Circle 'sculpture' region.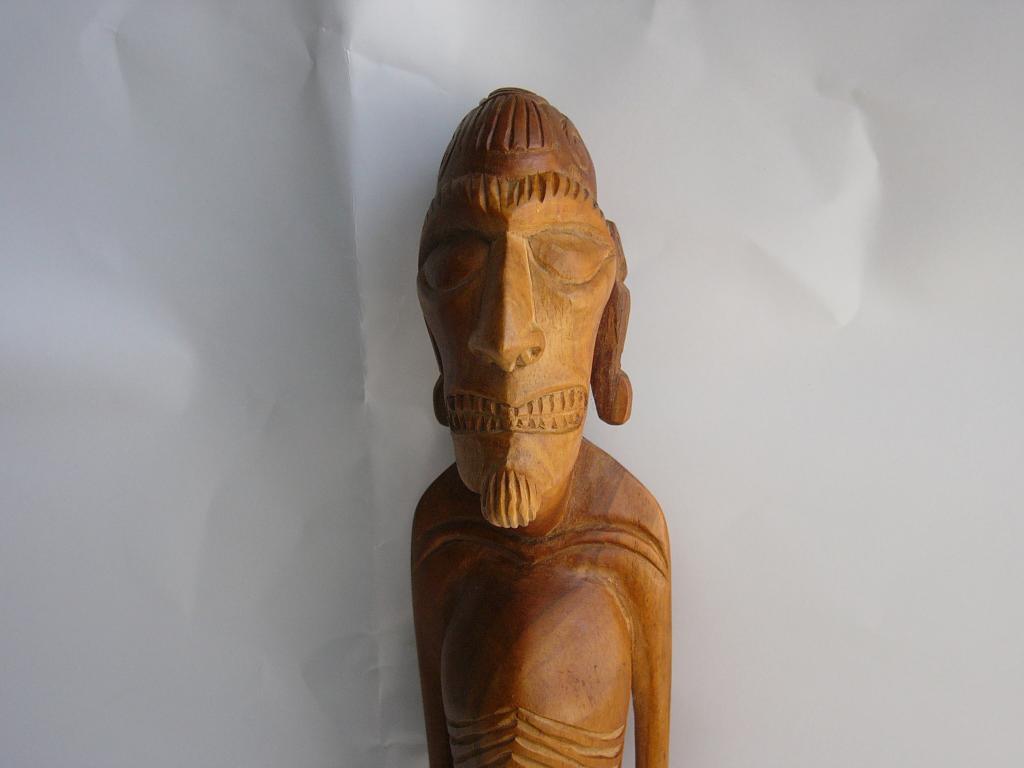
Region: [left=385, top=79, right=682, bottom=767].
